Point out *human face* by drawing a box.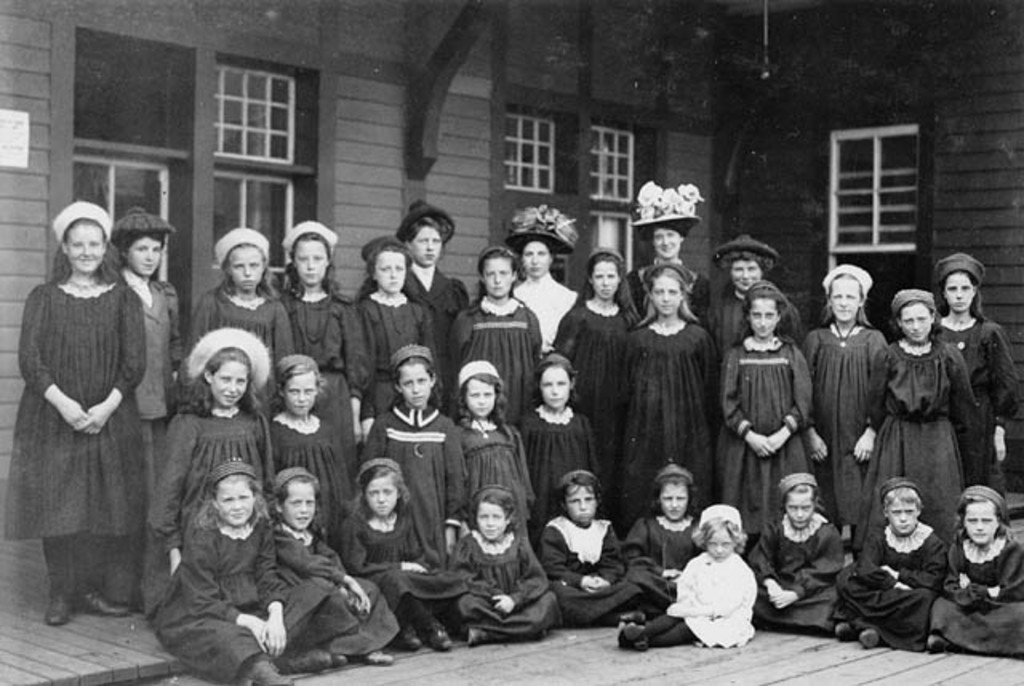
bbox(707, 534, 733, 561).
